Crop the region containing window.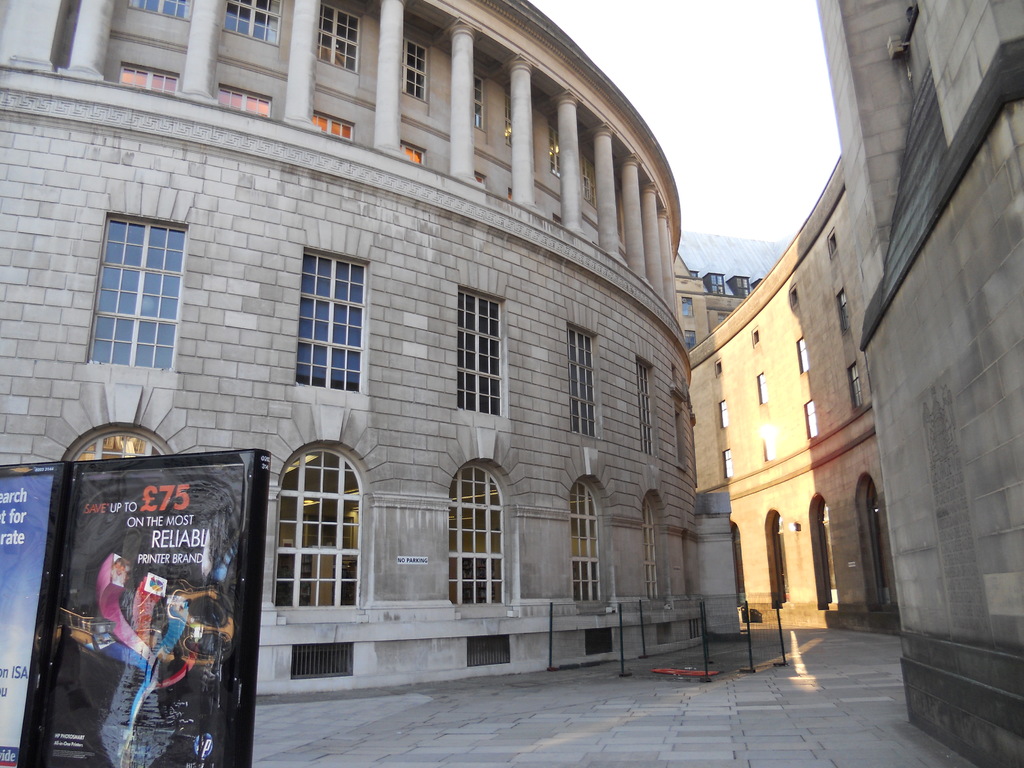
Crop region: <region>570, 331, 600, 437</region>.
